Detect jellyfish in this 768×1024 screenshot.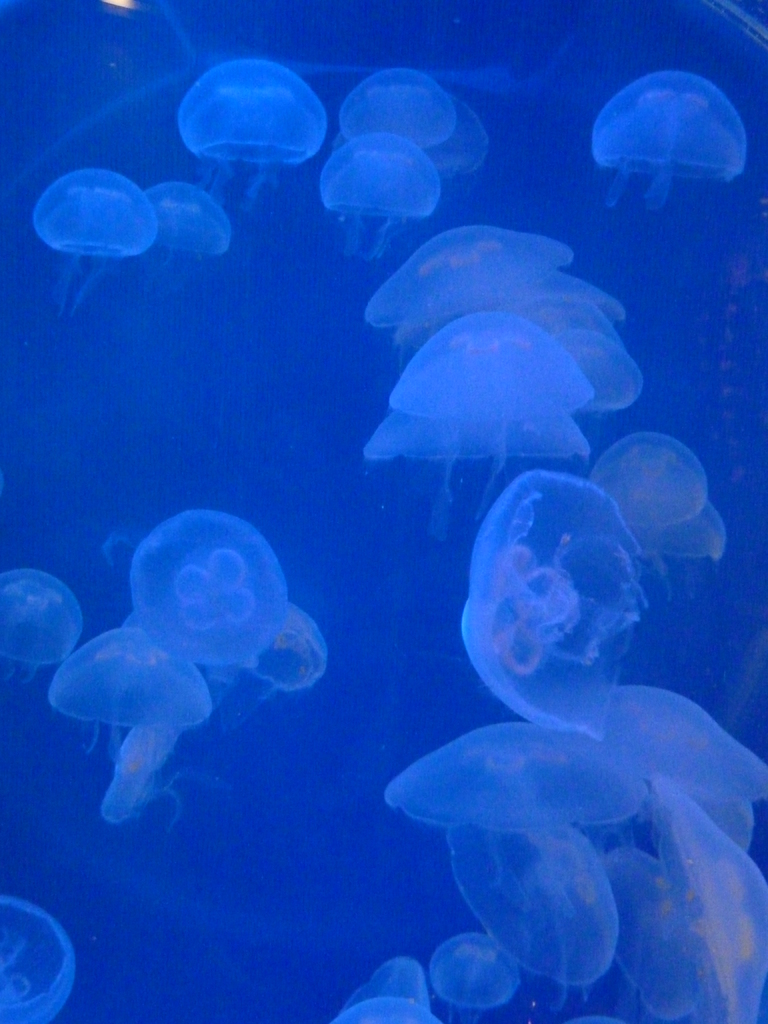
Detection: 419/99/484/180.
